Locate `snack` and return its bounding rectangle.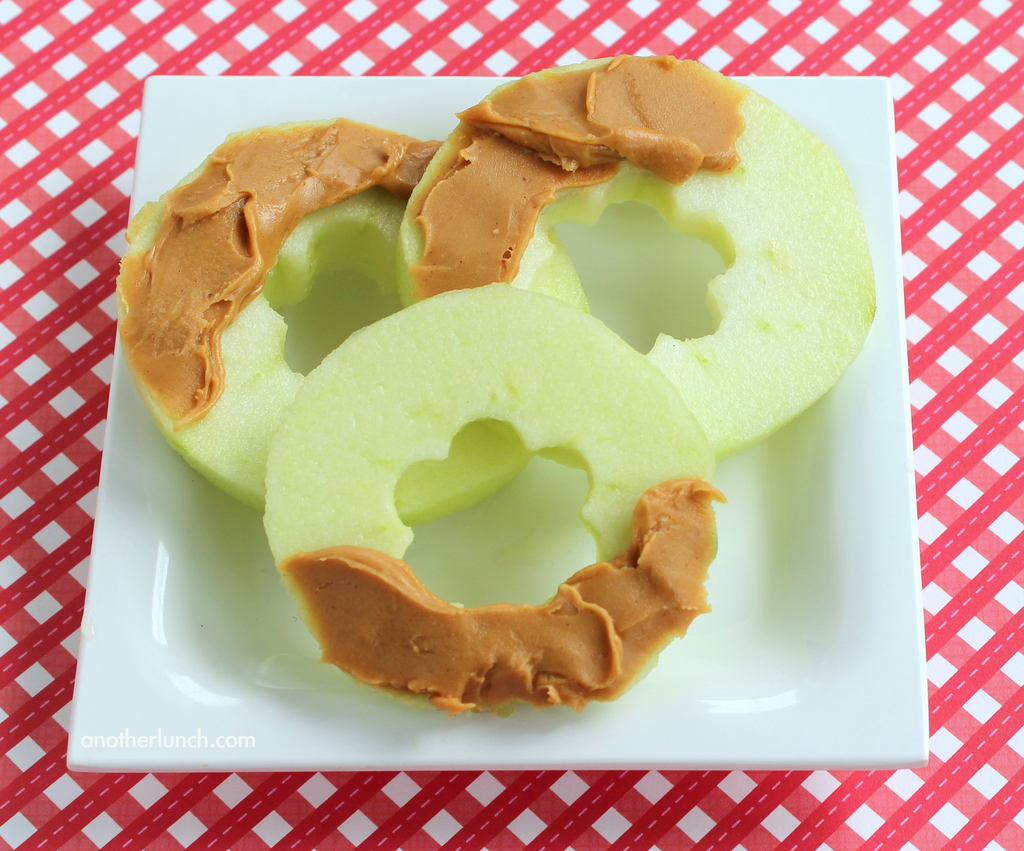
111 44 874 714.
